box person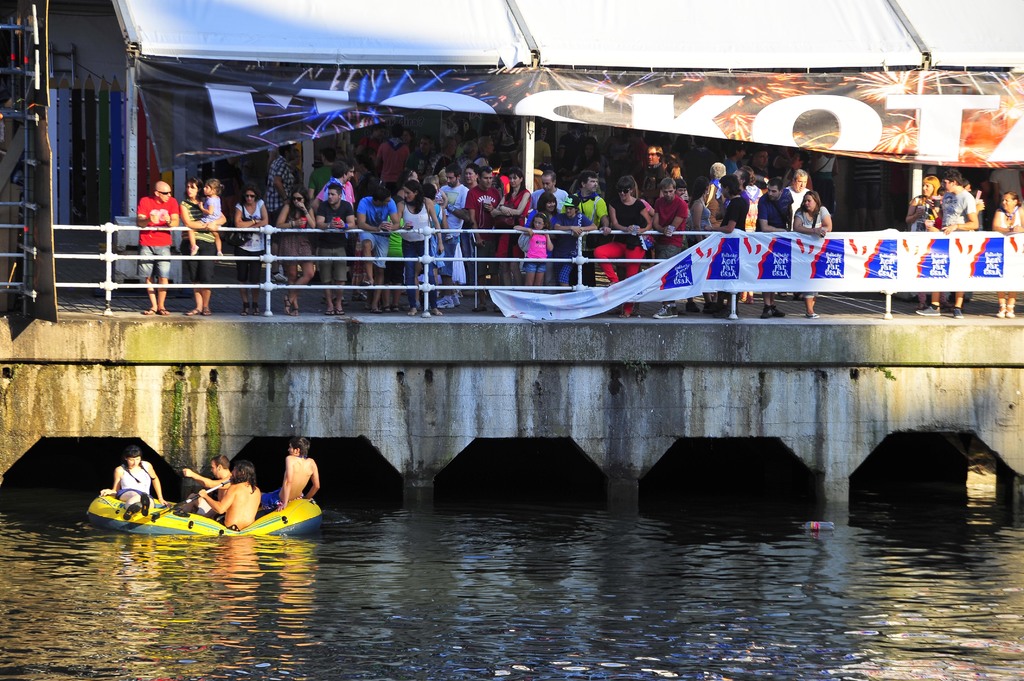
182/452/248/524
